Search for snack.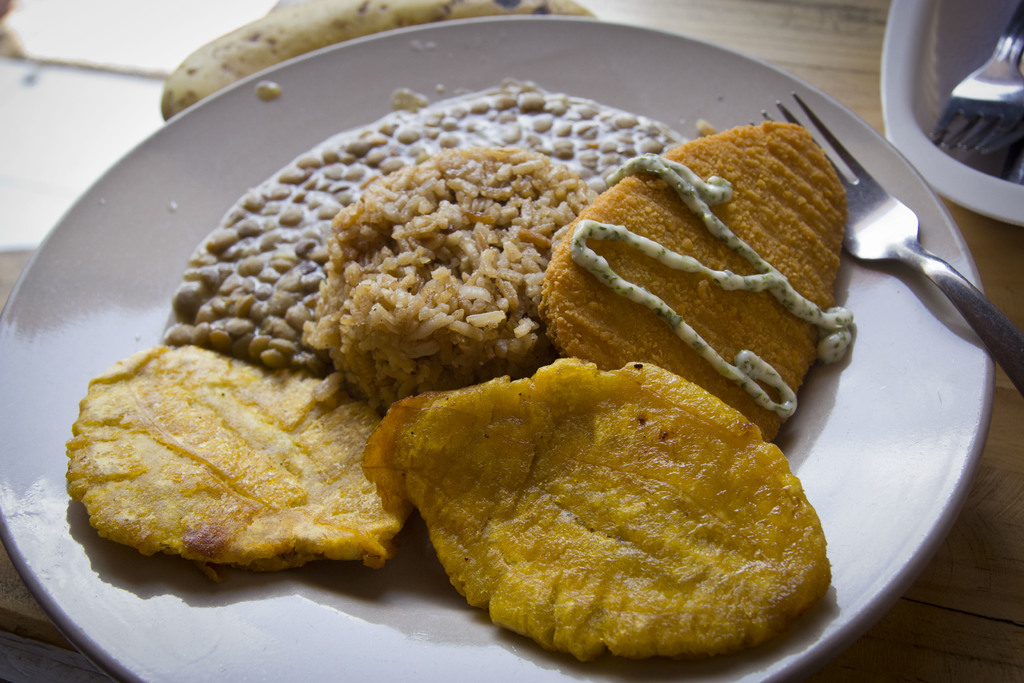
Found at (x1=364, y1=374, x2=837, y2=663).
